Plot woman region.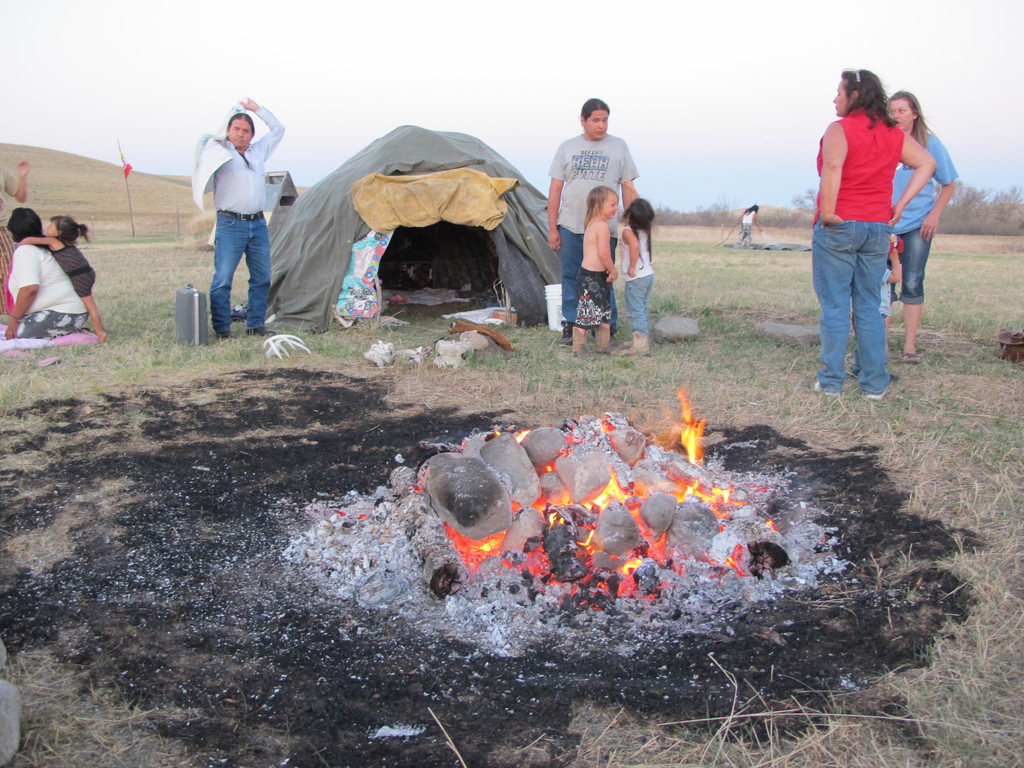
Plotted at locate(801, 67, 938, 408).
